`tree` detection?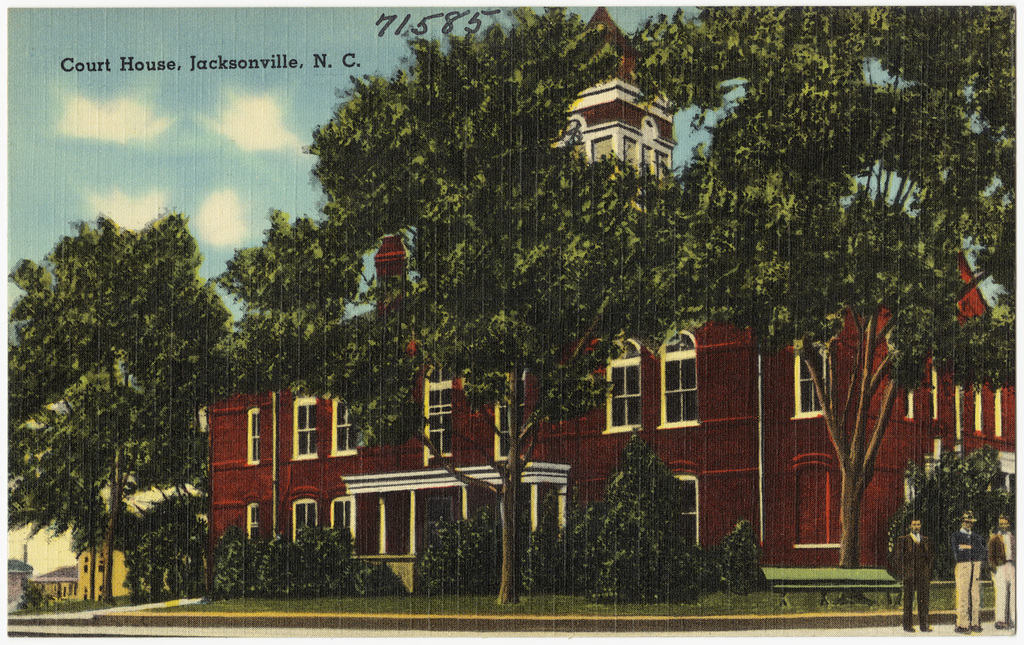
[657, 2, 1023, 593]
